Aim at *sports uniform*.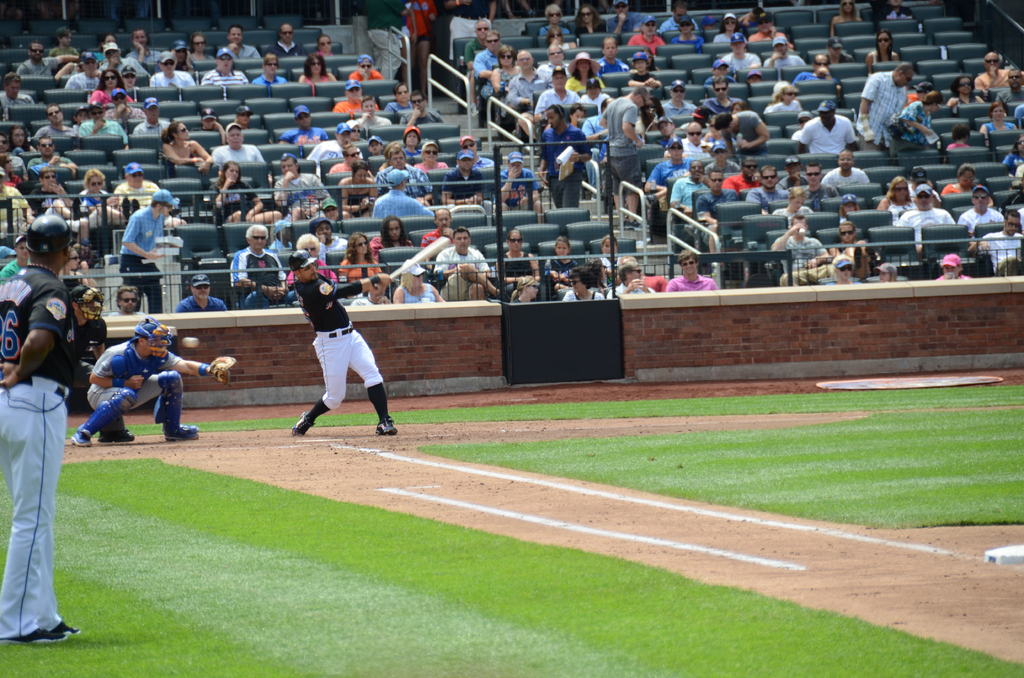
Aimed at (72,298,120,423).
